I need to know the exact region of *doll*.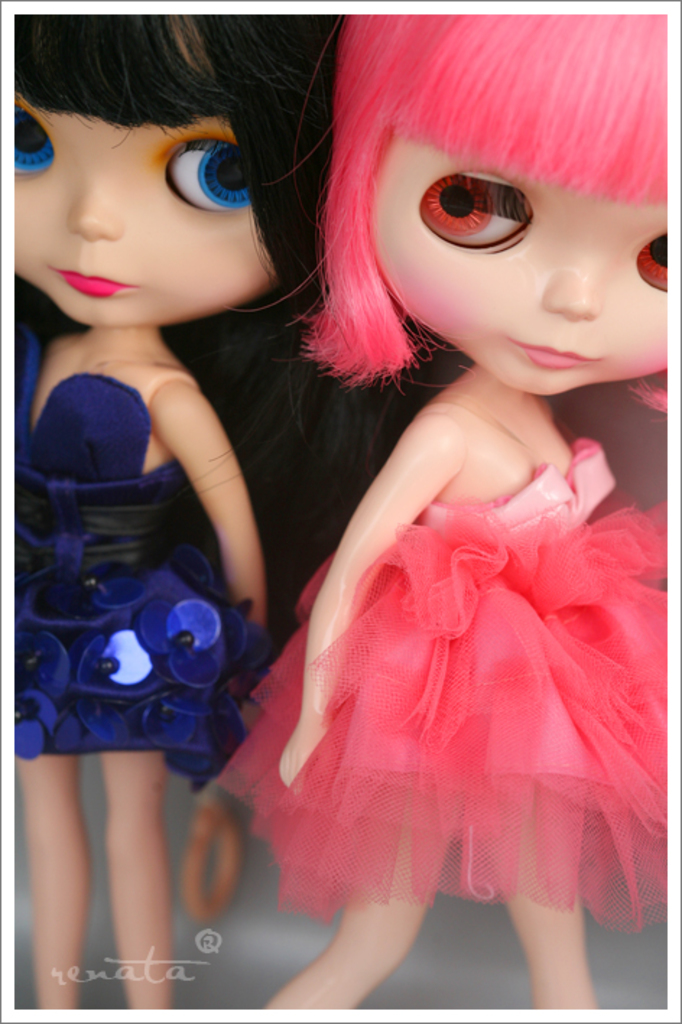
Region: x1=12 y1=14 x2=334 y2=1015.
